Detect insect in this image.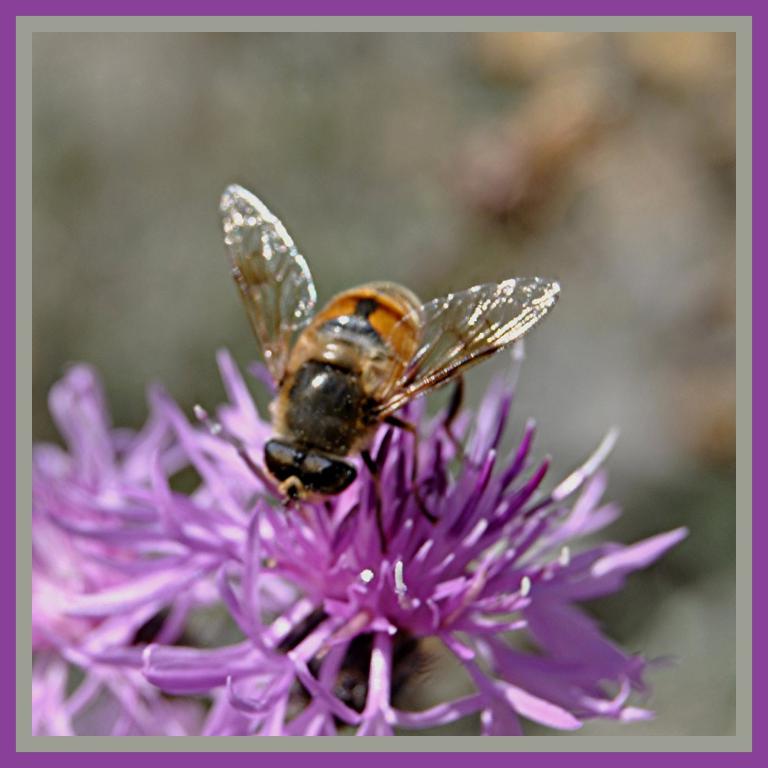
Detection: 221,187,567,552.
